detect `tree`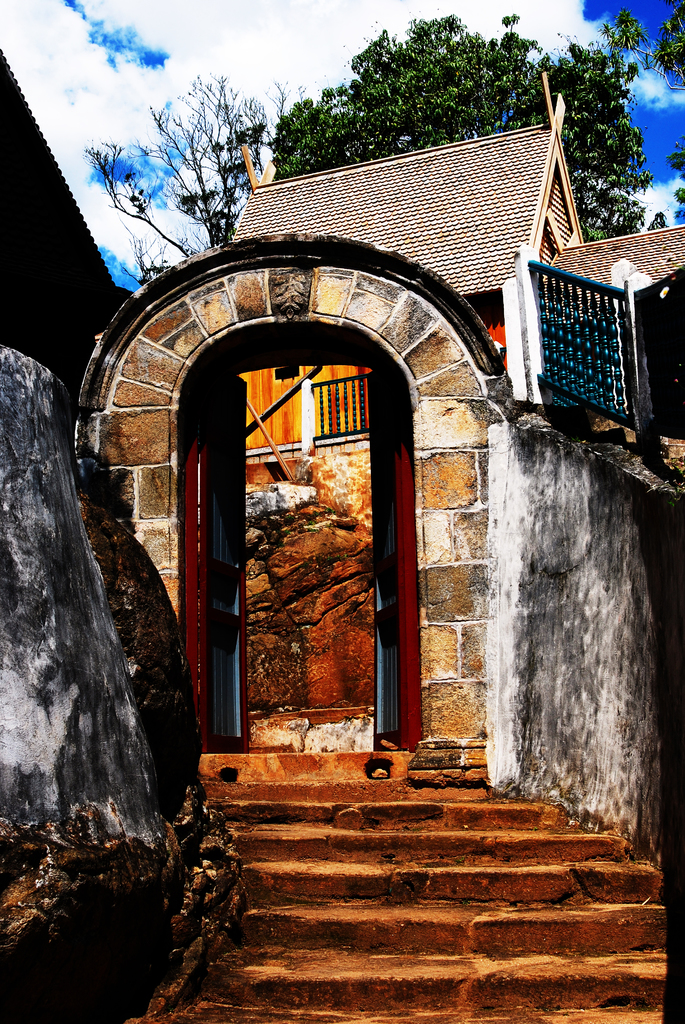
Rect(76, 68, 333, 298)
